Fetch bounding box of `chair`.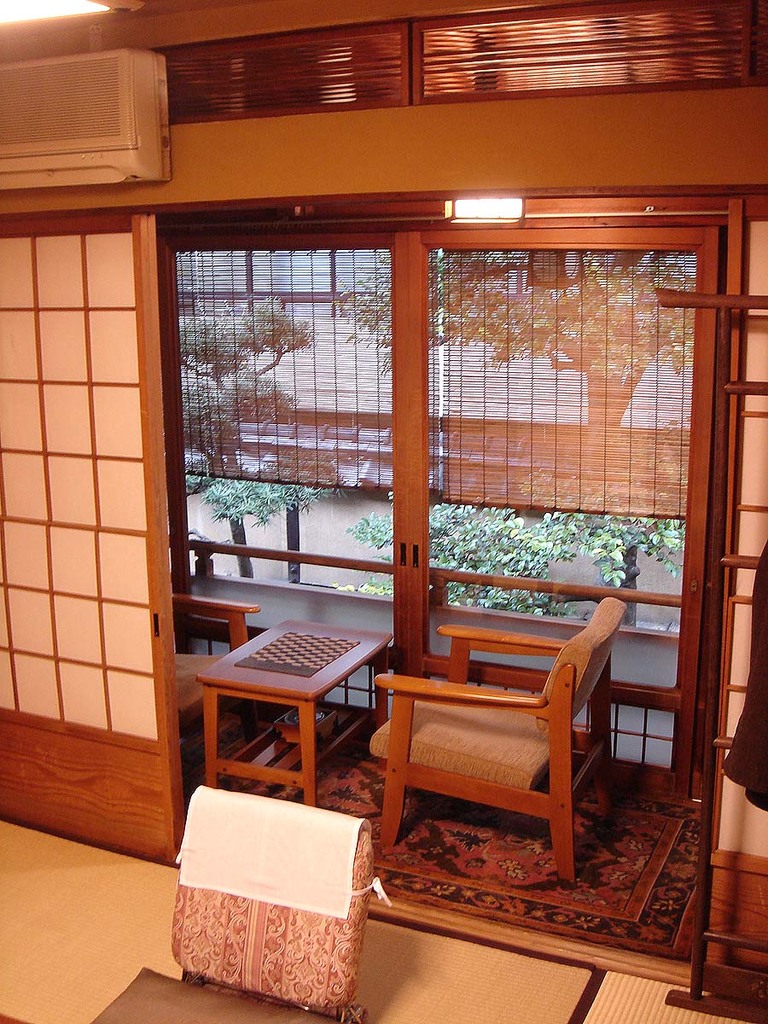
Bbox: [left=165, top=608, right=261, bottom=812].
